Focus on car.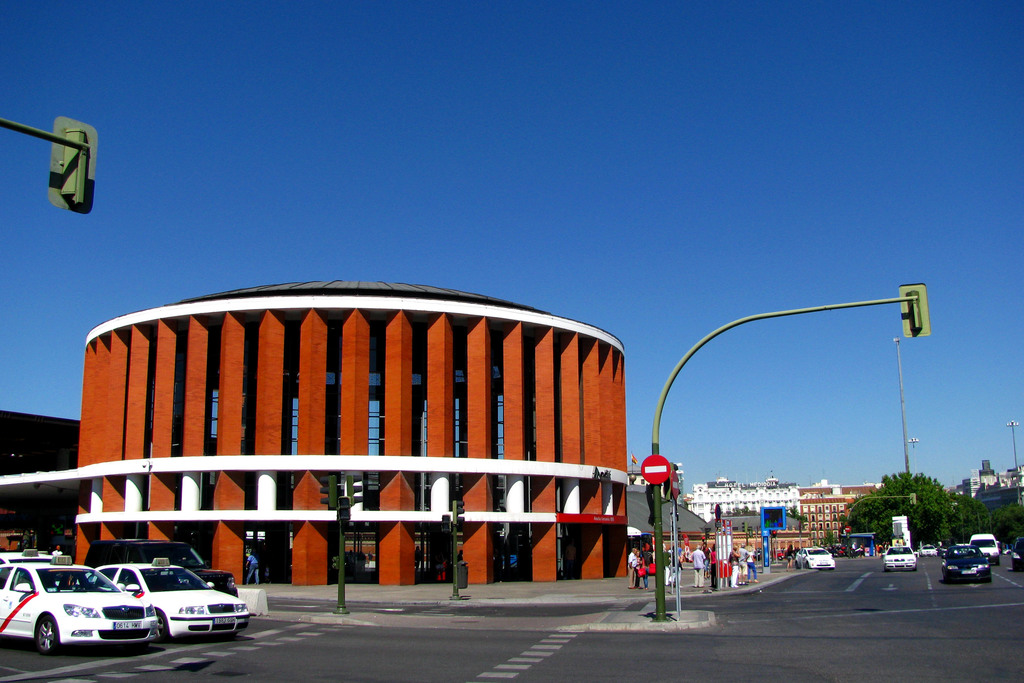
Focused at [left=885, top=545, right=902, bottom=563].
